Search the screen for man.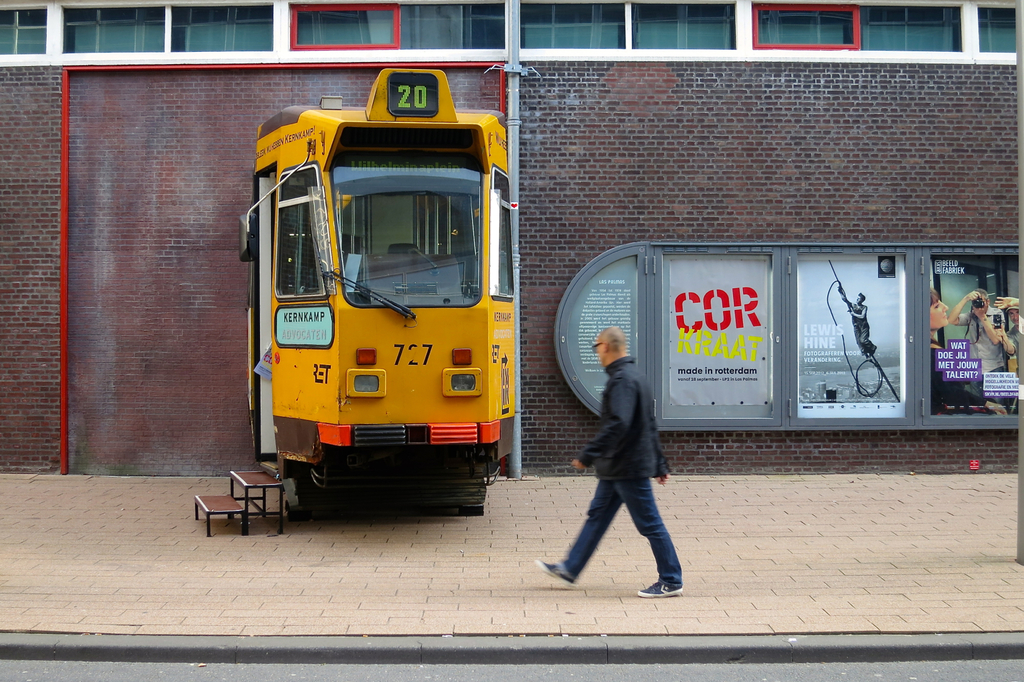
Found at 838/283/877/360.
